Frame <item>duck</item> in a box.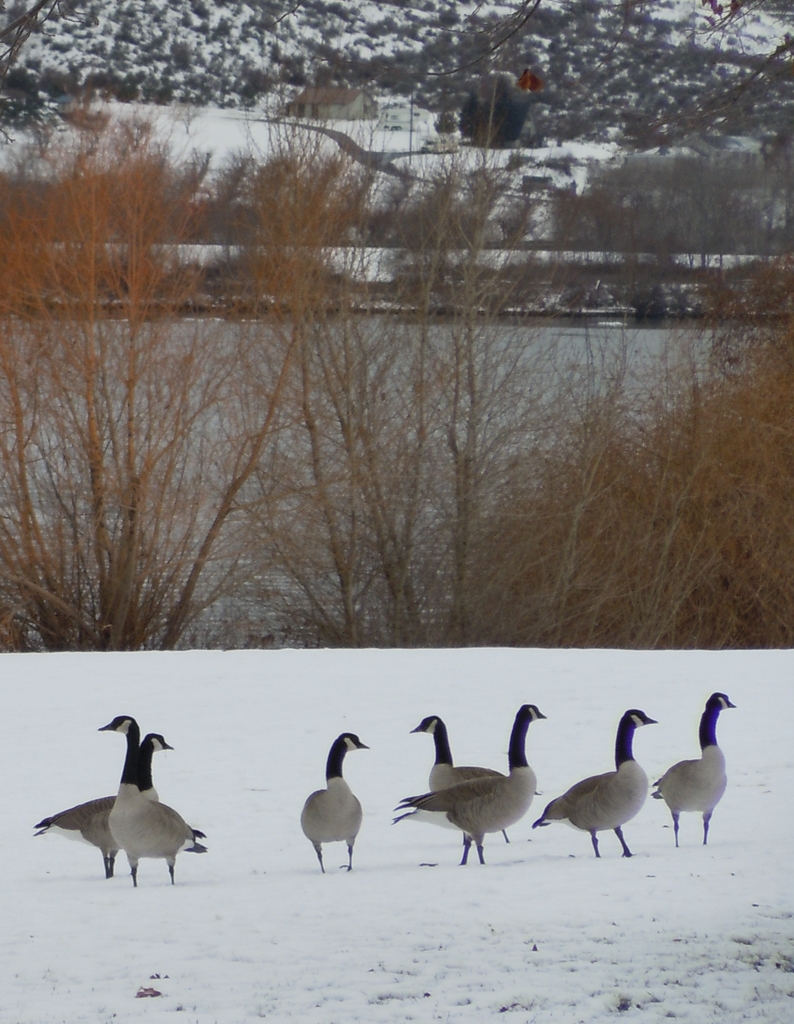
locate(290, 729, 364, 872).
